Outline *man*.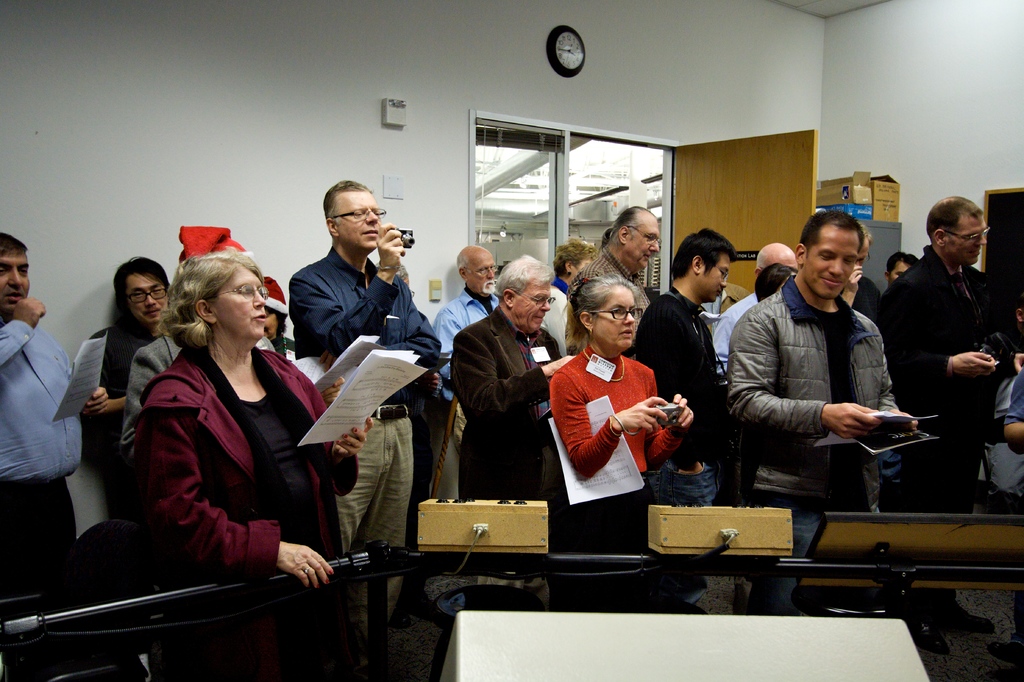
Outline: <region>426, 241, 509, 499</region>.
